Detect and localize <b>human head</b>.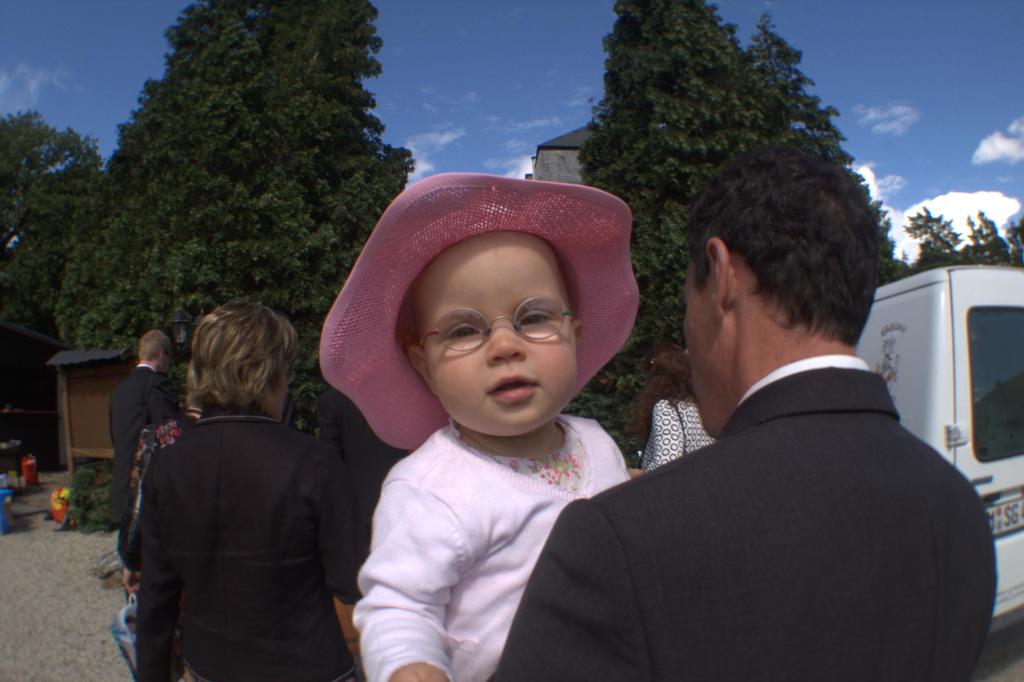
Localized at (x1=136, y1=329, x2=175, y2=373).
